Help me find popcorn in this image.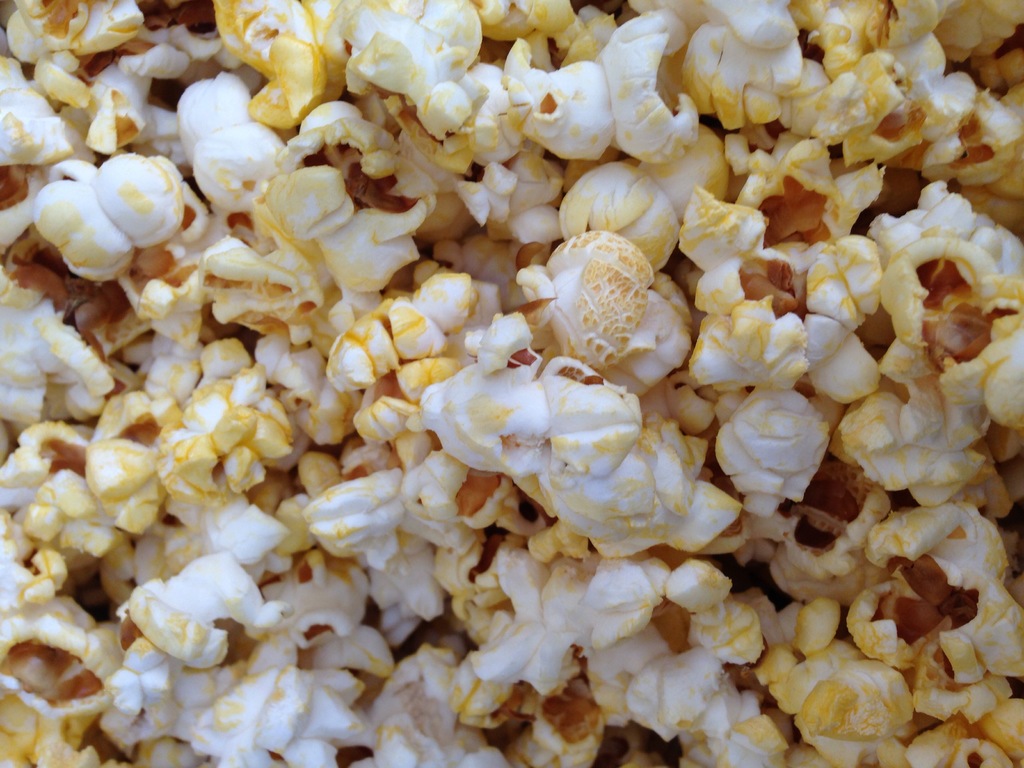
Found it: rect(0, 0, 1021, 765).
